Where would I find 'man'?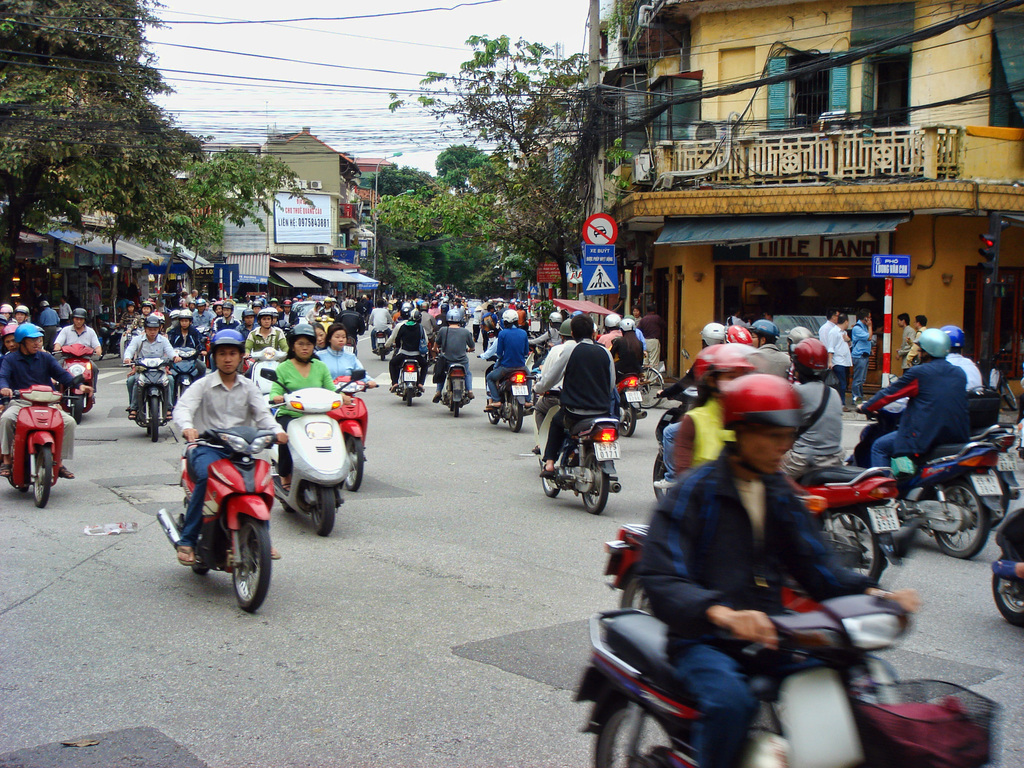
At pyautogui.locateOnScreen(533, 321, 574, 456).
